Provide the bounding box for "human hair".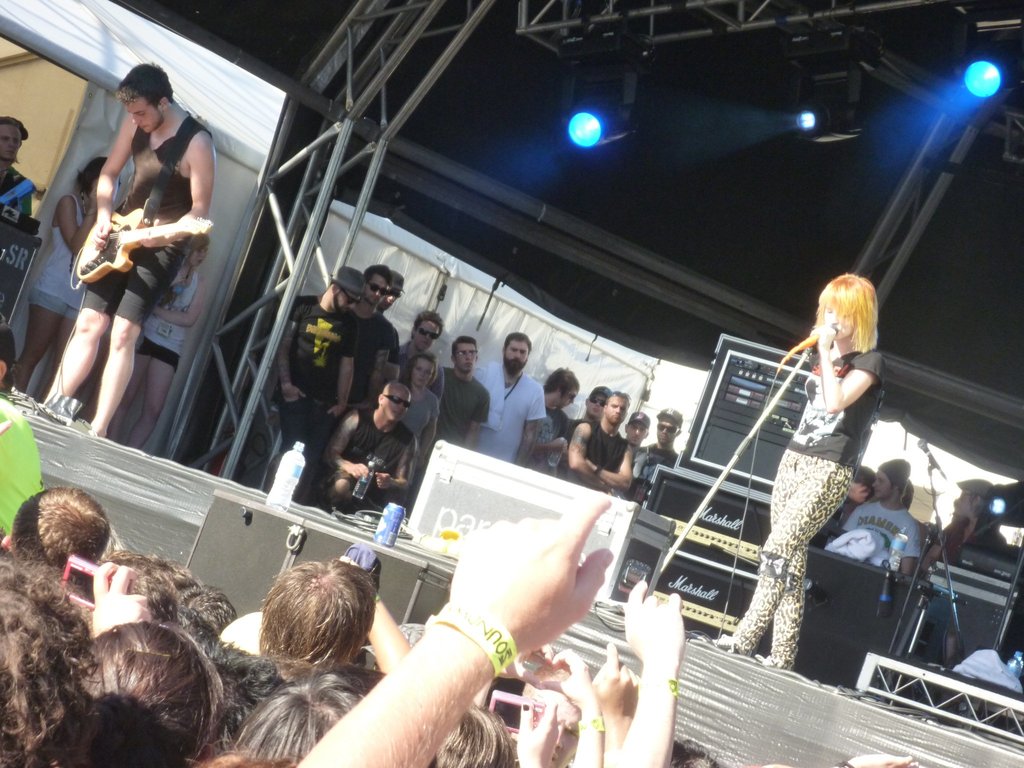
x1=504 y1=333 x2=531 y2=352.
